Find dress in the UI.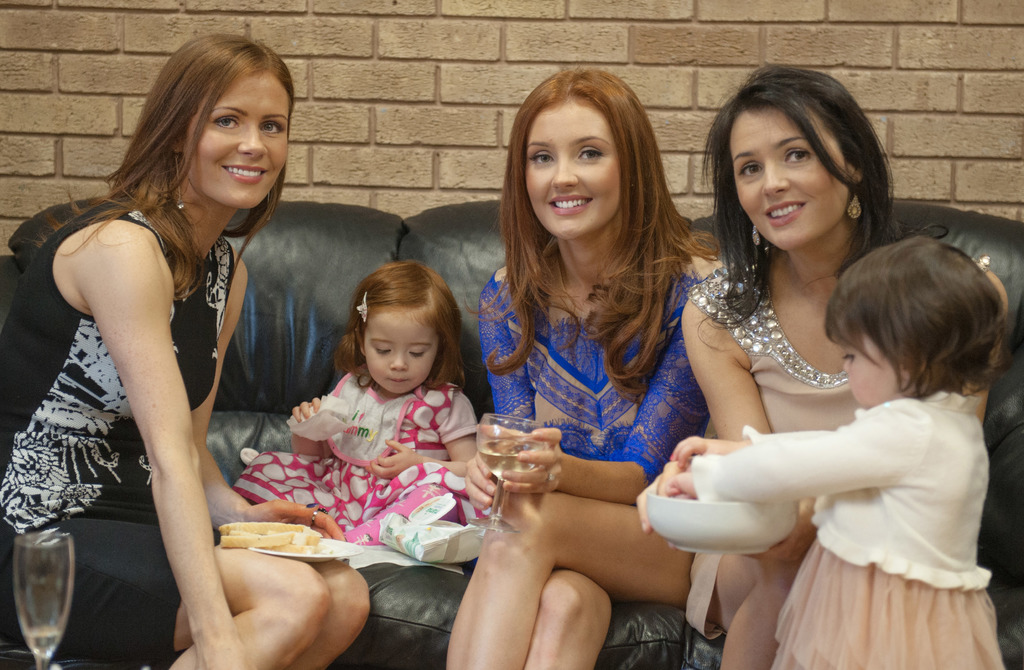
UI element at bbox=[686, 259, 862, 442].
